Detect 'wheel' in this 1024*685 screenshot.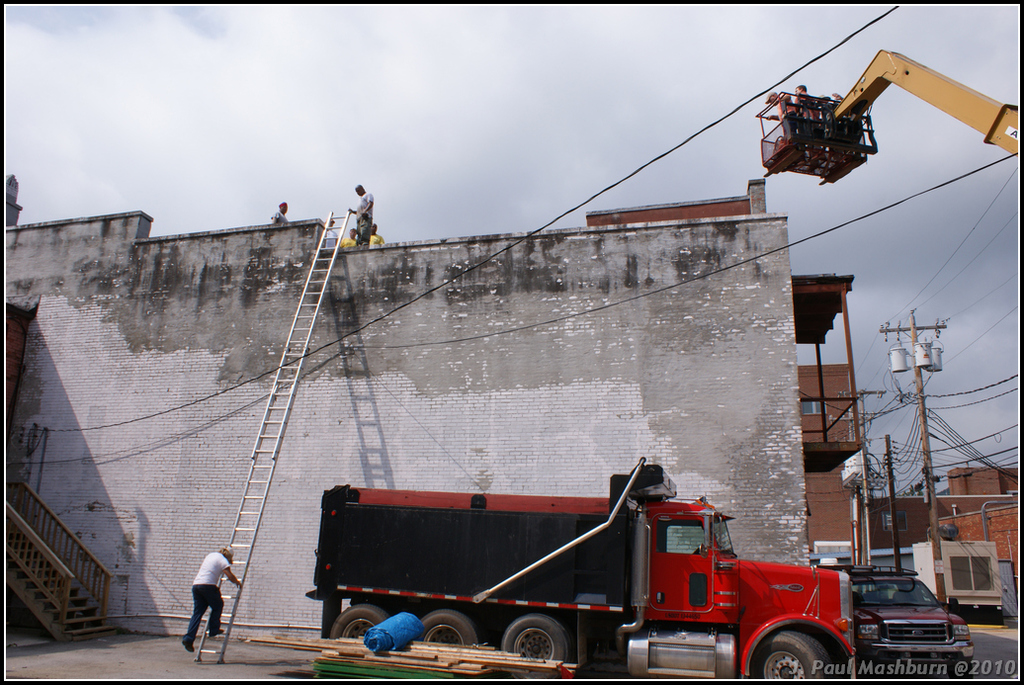
Detection: Rect(328, 603, 386, 636).
